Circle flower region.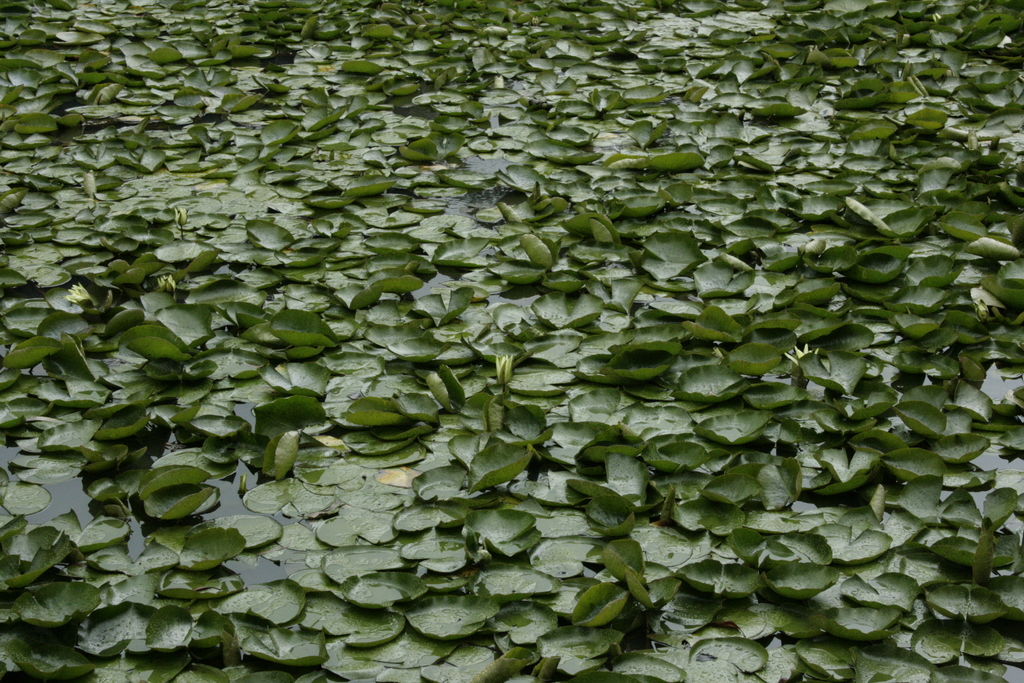
Region: 161,273,173,298.
